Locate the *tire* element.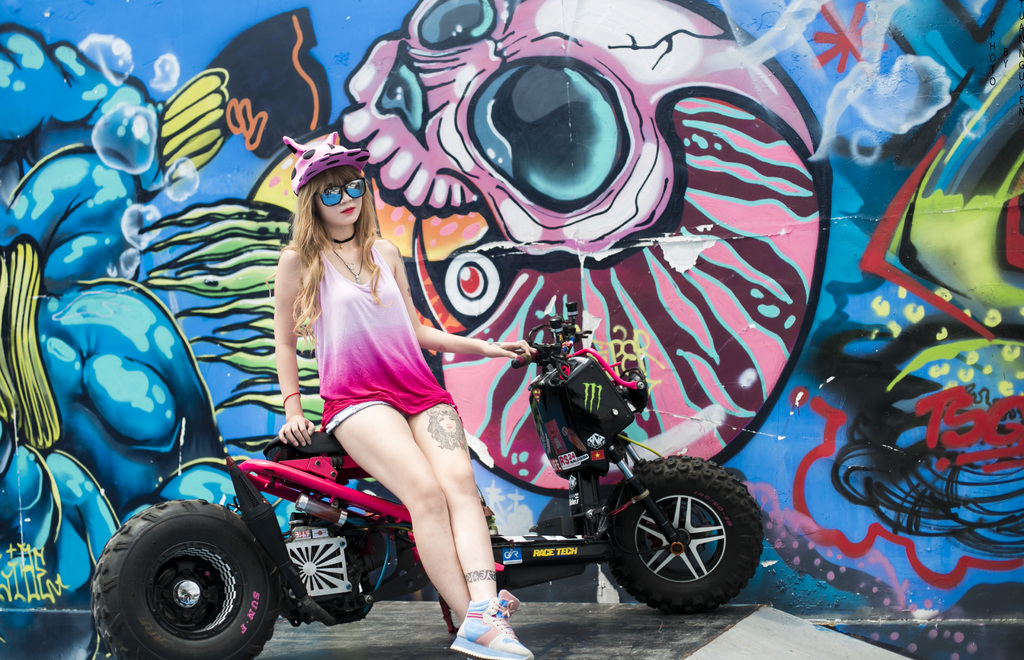
Element bbox: bbox=[614, 469, 765, 623].
